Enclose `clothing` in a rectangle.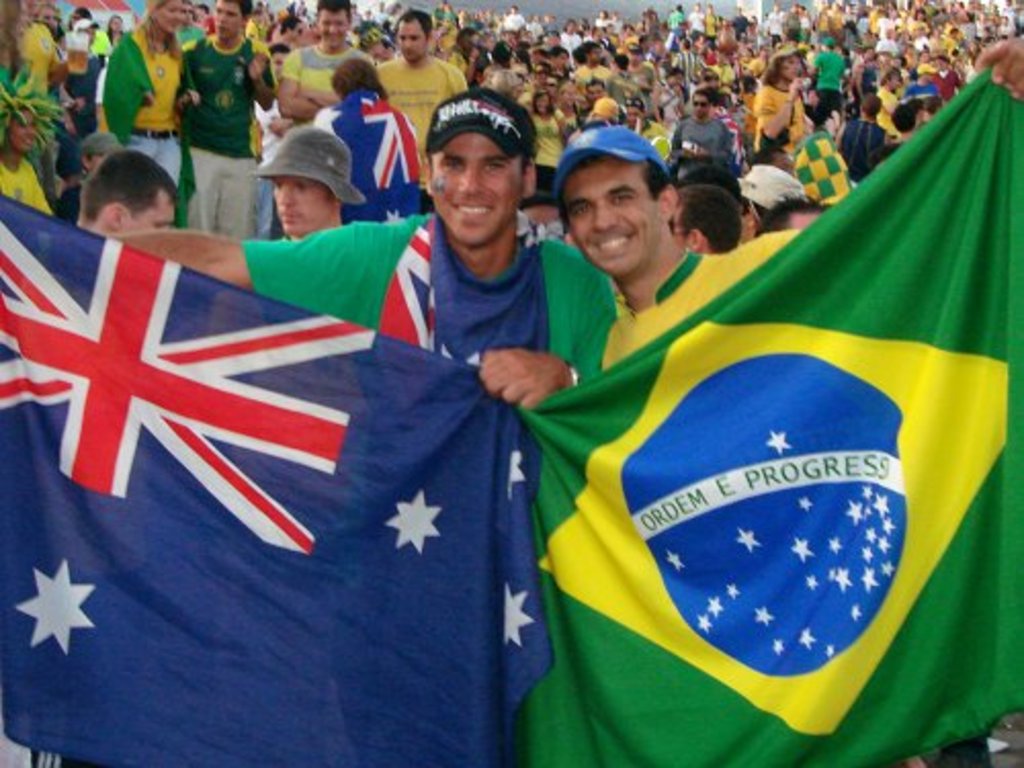
box=[12, 0, 1022, 766].
